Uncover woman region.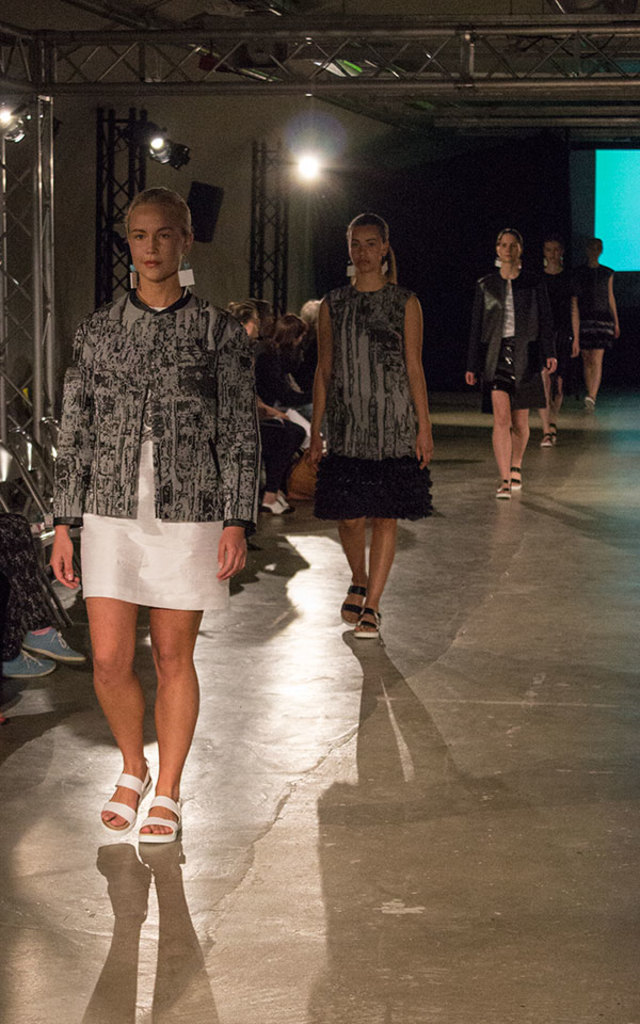
Uncovered: l=466, t=231, r=540, b=494.
